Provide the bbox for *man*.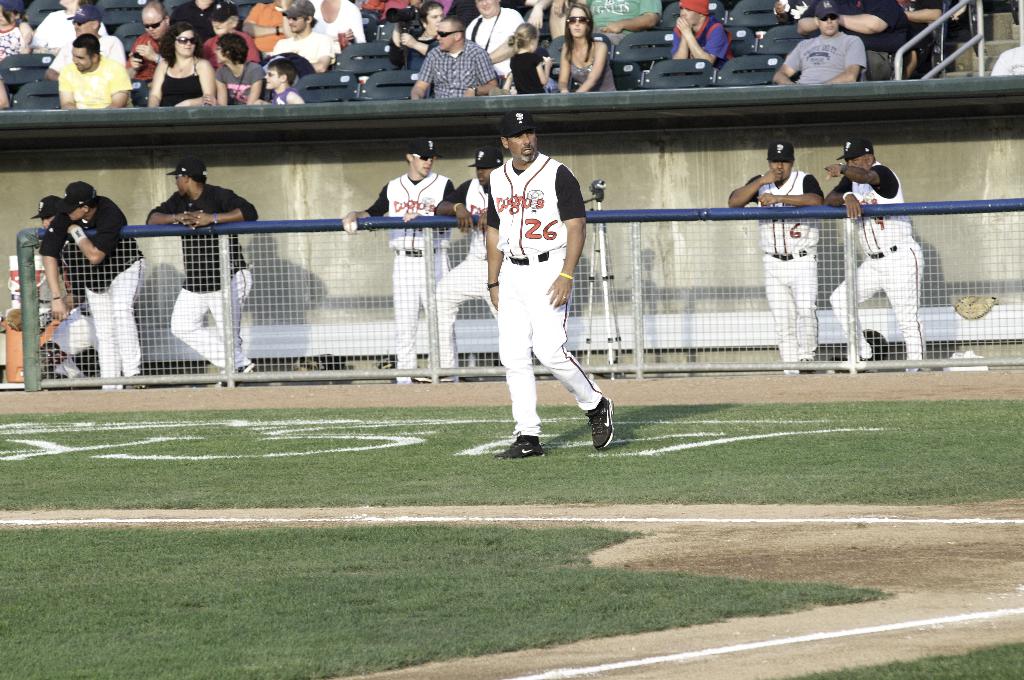
799,0,901,83.
